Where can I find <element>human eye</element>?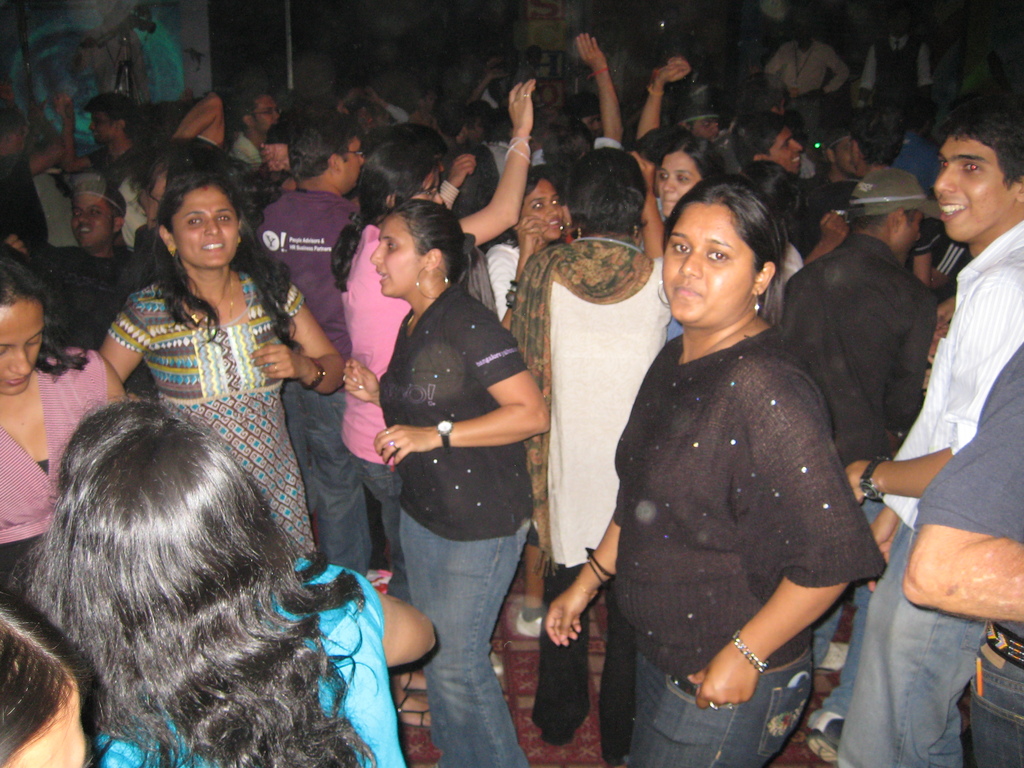
You can find it at 384, 238, 396, 249.
